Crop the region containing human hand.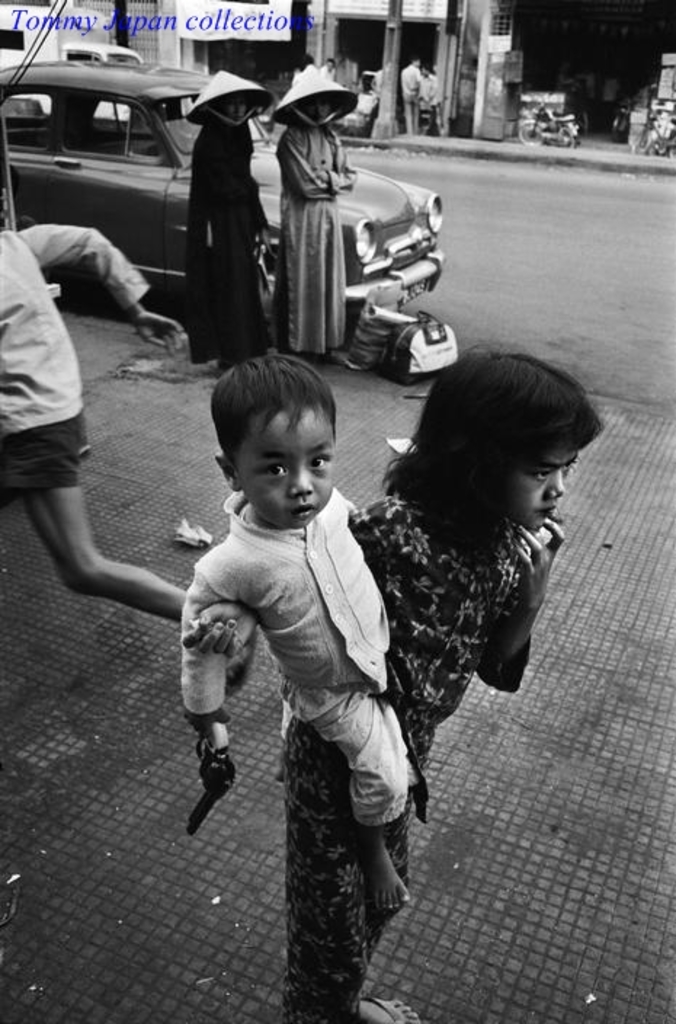
Crop region: [509,515,566,618].
